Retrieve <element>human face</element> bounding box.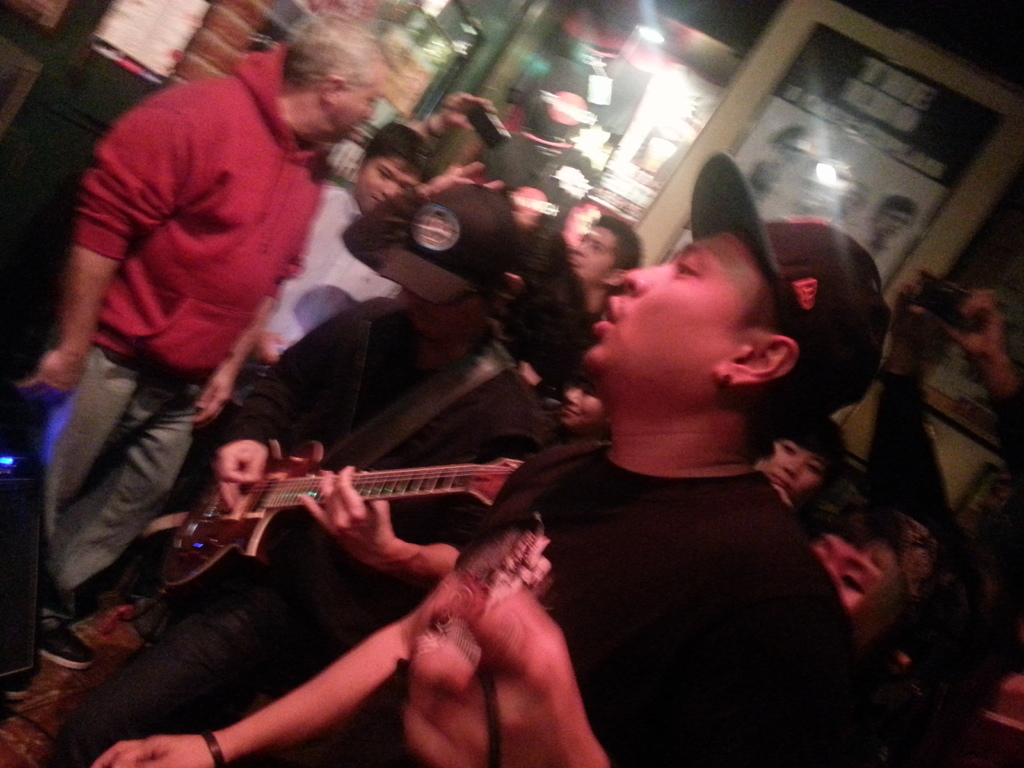
Bounding box: box=[333, 76, 378, 139].
